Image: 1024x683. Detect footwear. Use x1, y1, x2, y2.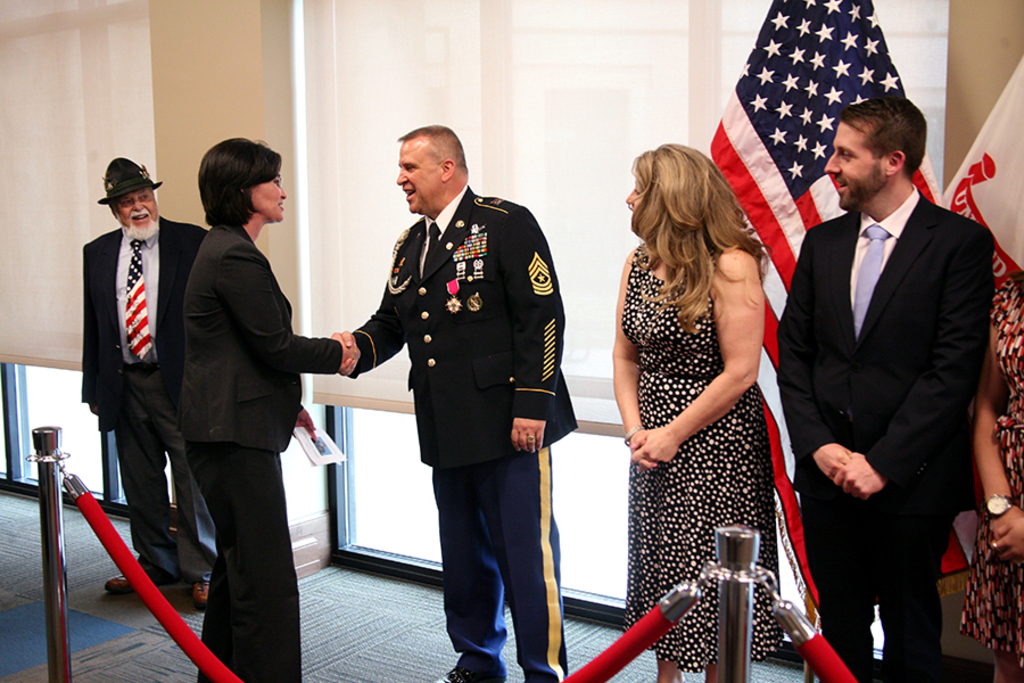
184, 576, 213, 612.
